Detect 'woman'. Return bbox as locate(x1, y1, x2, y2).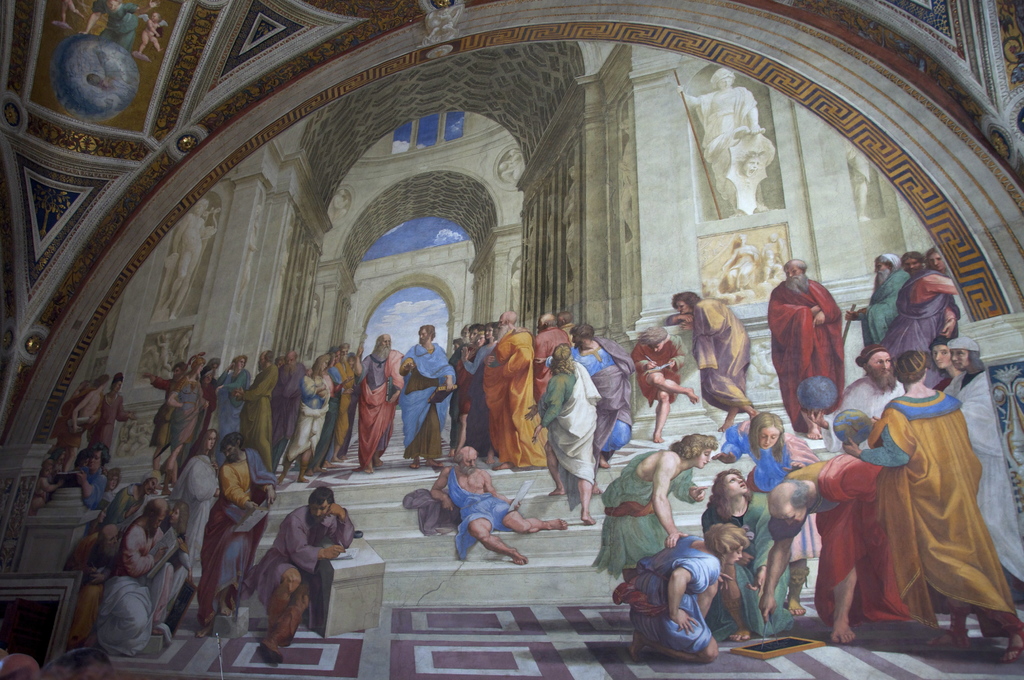
locate(50, 442, 111, 504).
